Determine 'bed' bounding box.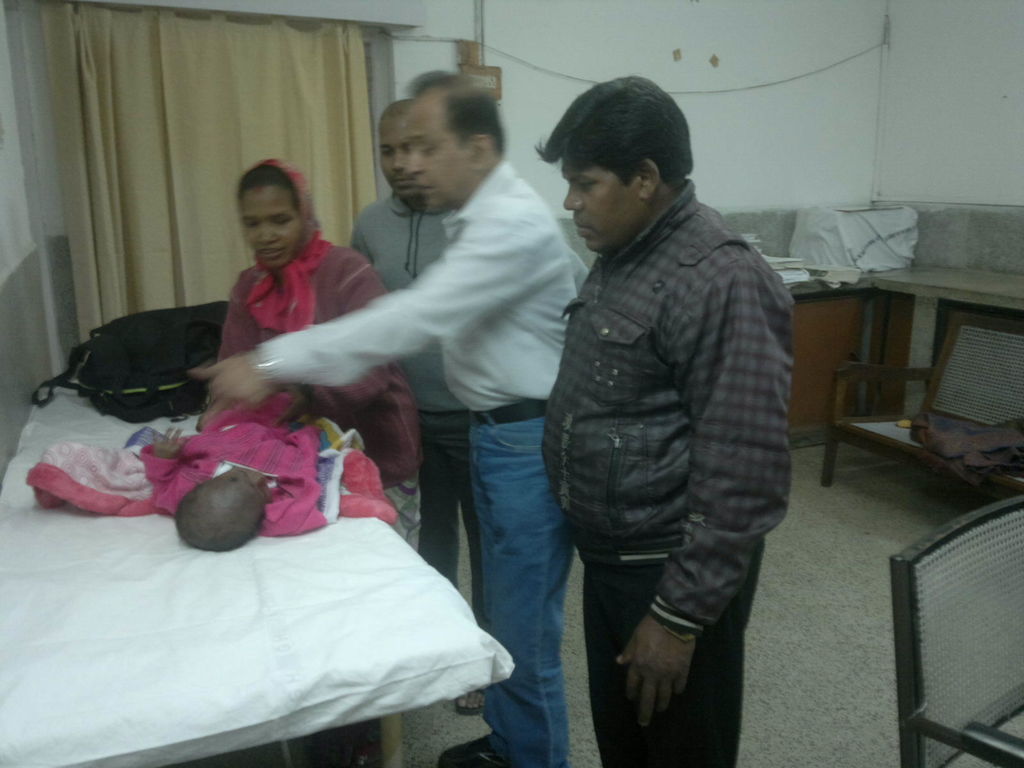
Determined: Rect(4, 325, 550, 767).
